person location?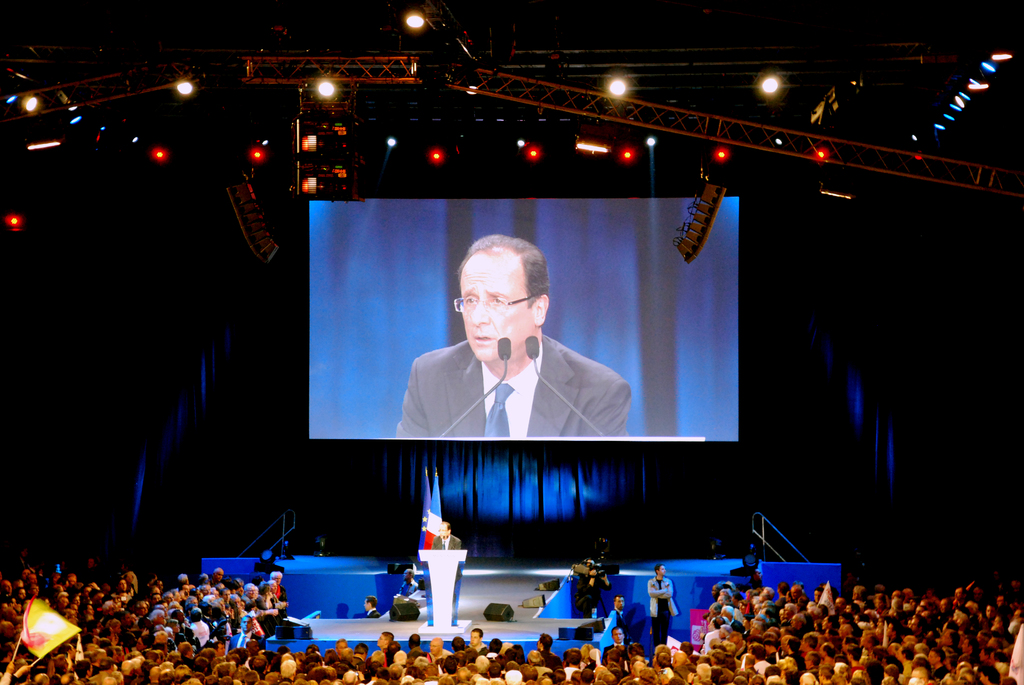
424/227/612/459
